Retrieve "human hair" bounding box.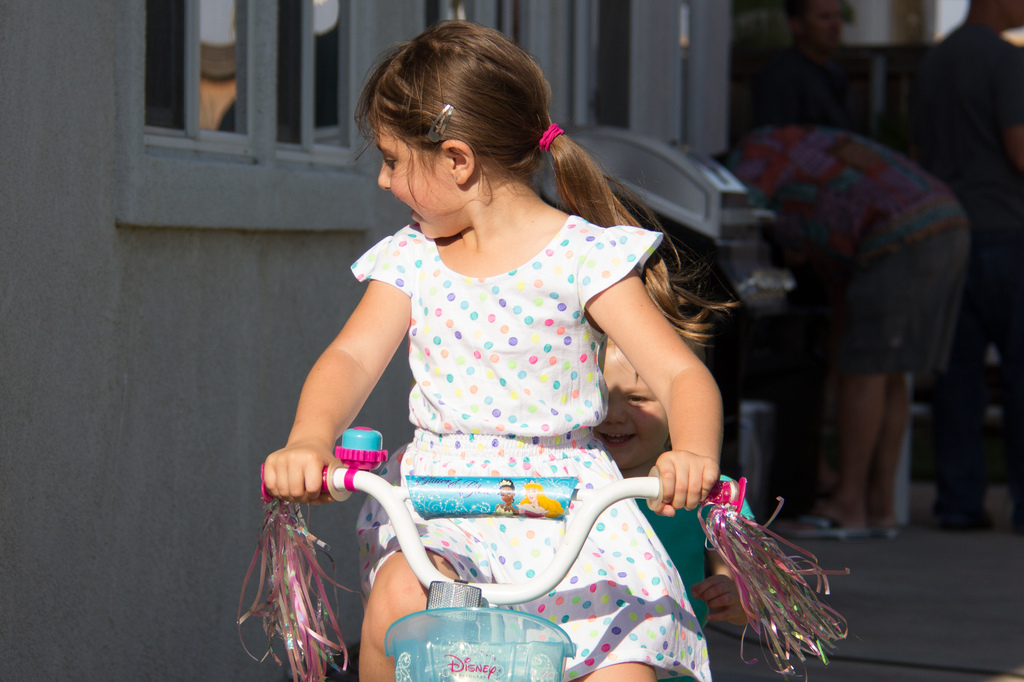
Bounding box: (x1=354, y1=19, x2=740, y2=345).
